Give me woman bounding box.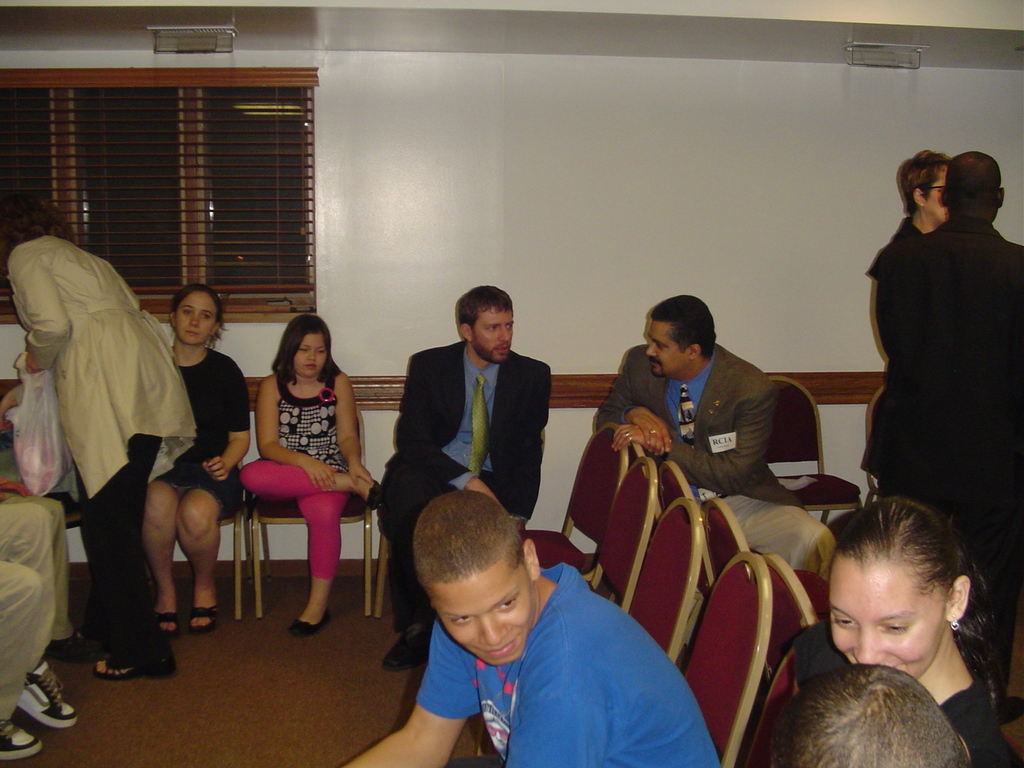
region(142, 280, 250, 637).
